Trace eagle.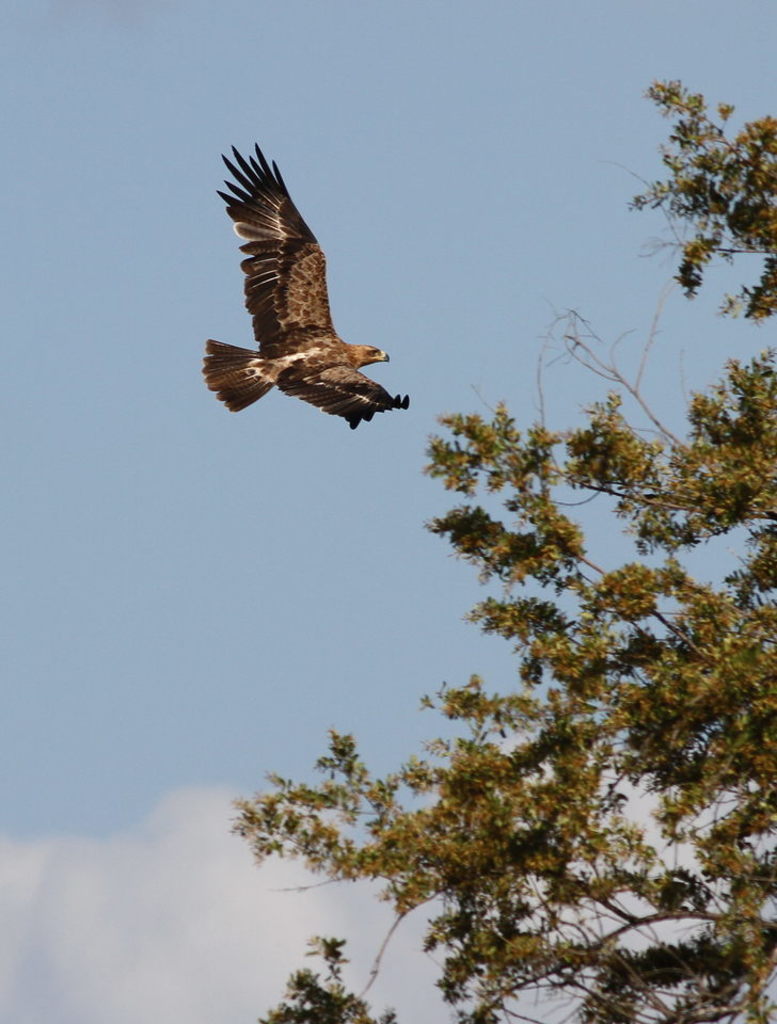
Traced to 207,147,414,430.
